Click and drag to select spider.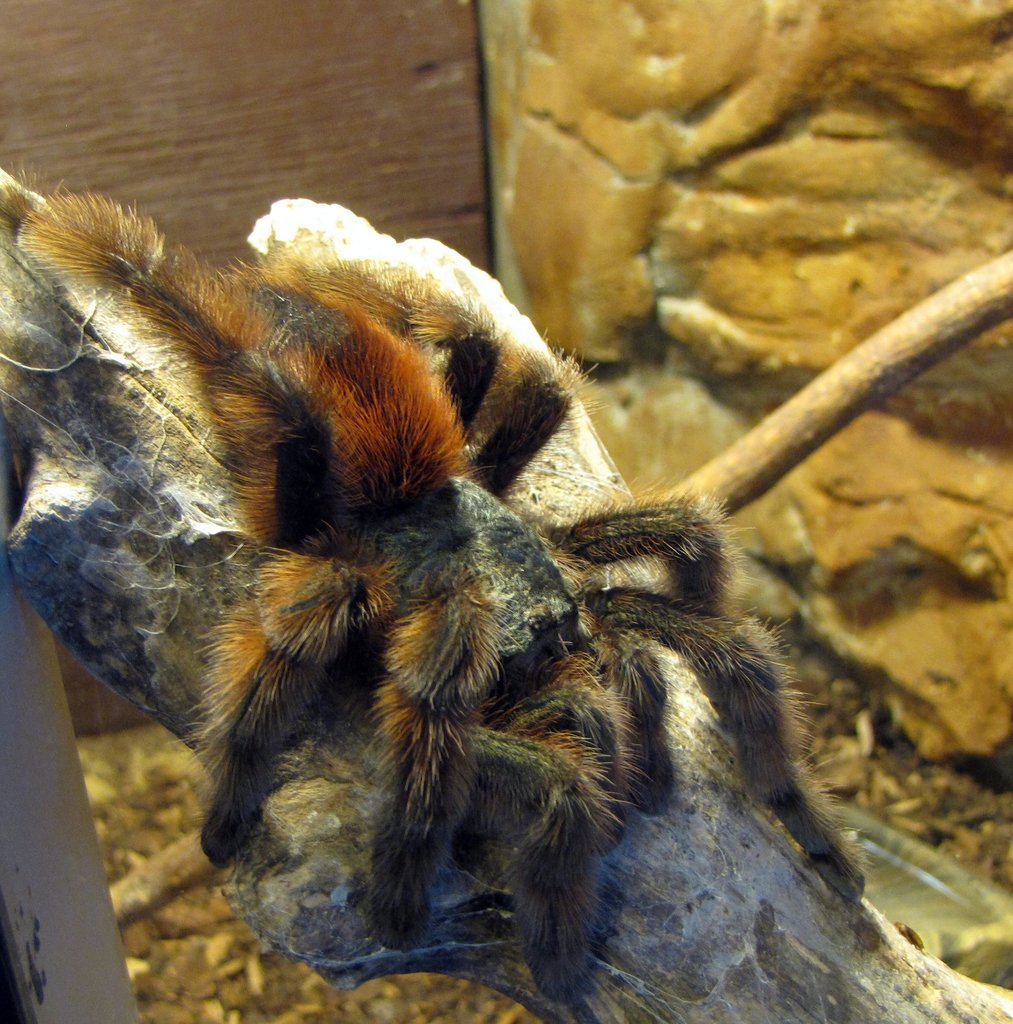
Selection: crop(5, 196, 866, 1017).
